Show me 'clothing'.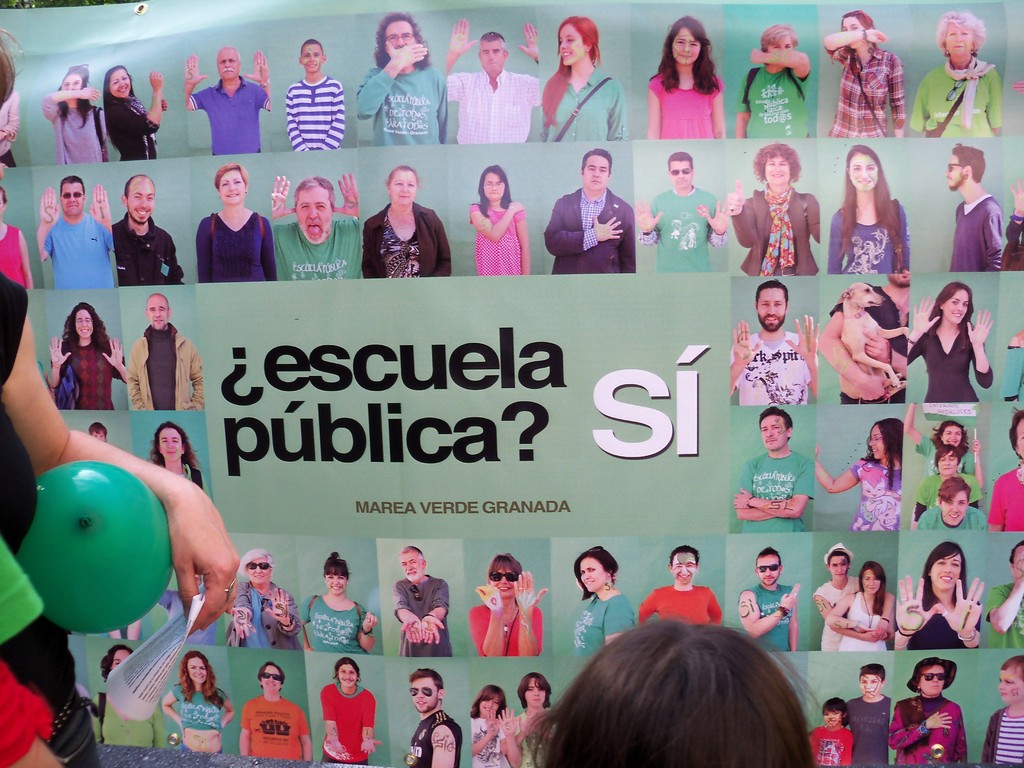
'clothing' is here: bbox(436, 76, 541, 141).
